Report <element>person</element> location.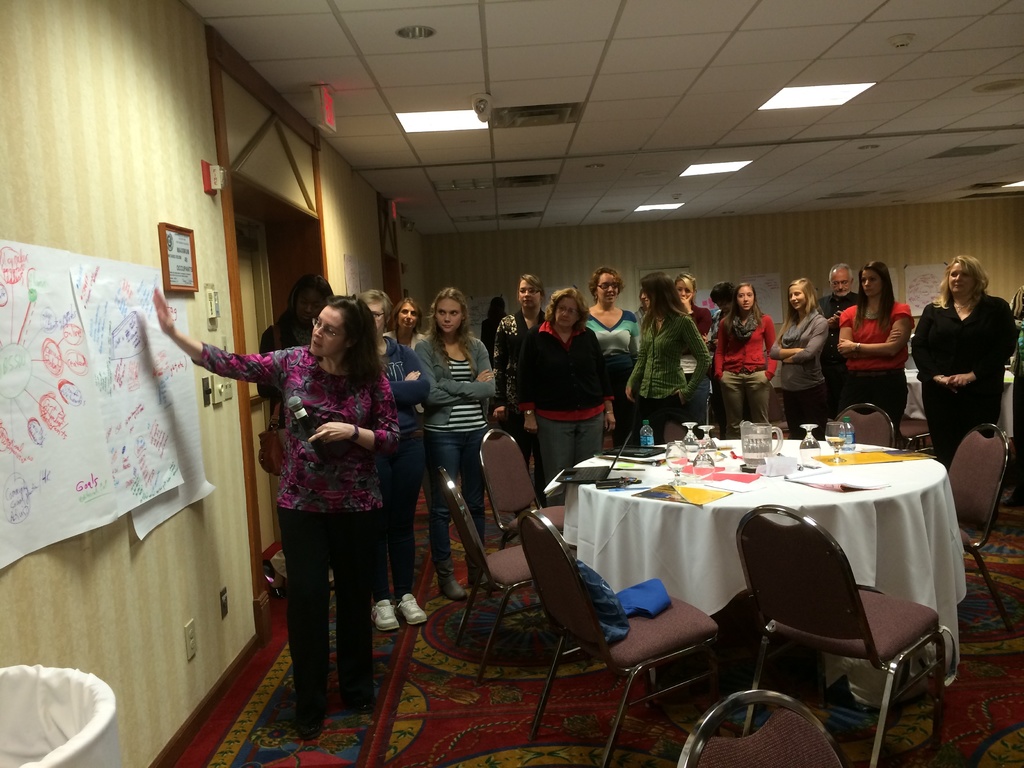
Report: {"left": 349, "top": 286, "right": 435, "bottom": 636}.
